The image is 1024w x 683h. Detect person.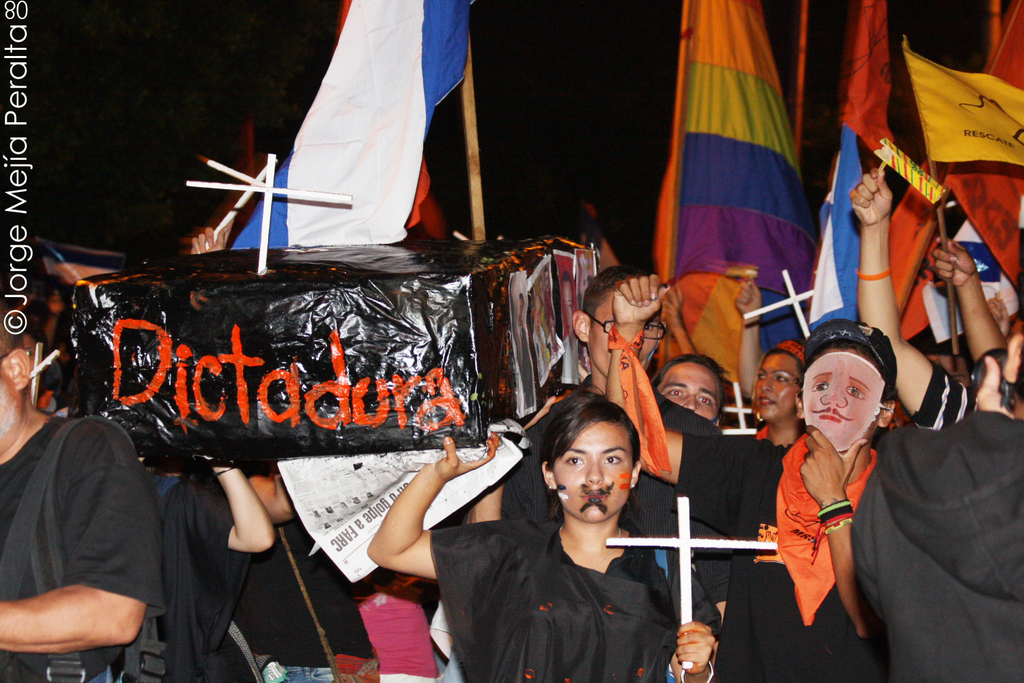
Detection: [444, 382, 700, 681].
